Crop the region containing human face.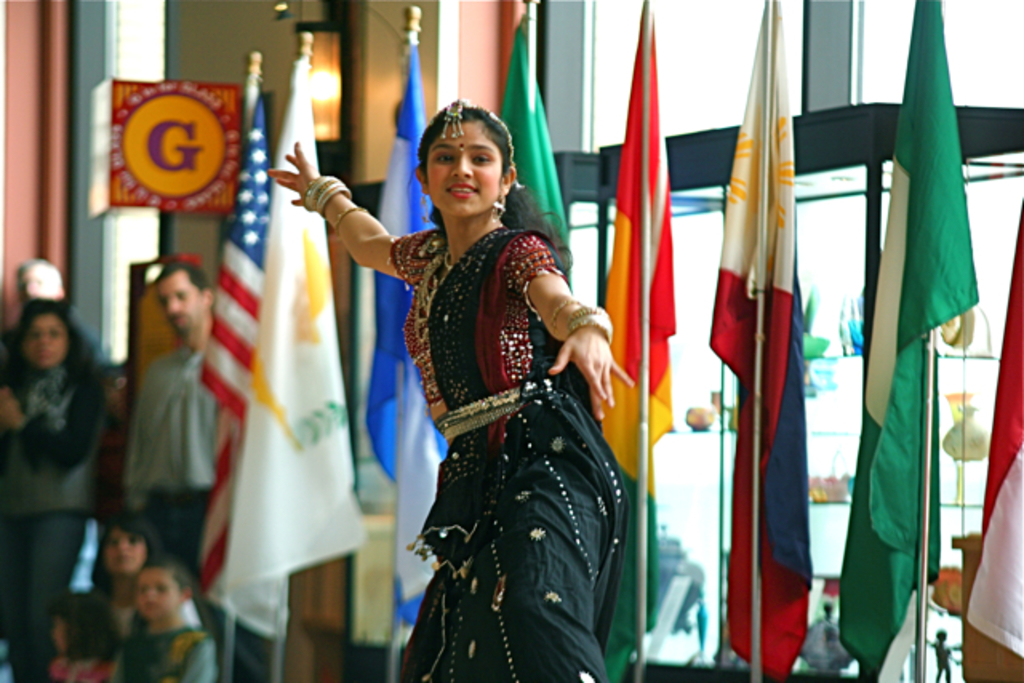
Crop region: 104,523,147,573.
